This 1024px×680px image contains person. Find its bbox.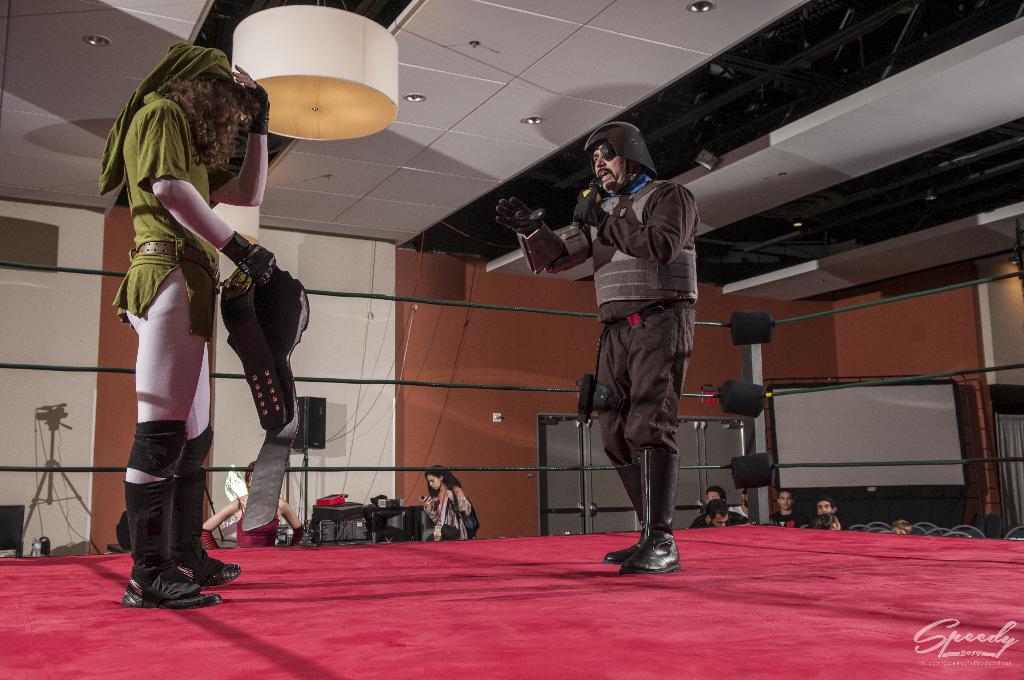
<region>805, 491, 847, 528</region>.
